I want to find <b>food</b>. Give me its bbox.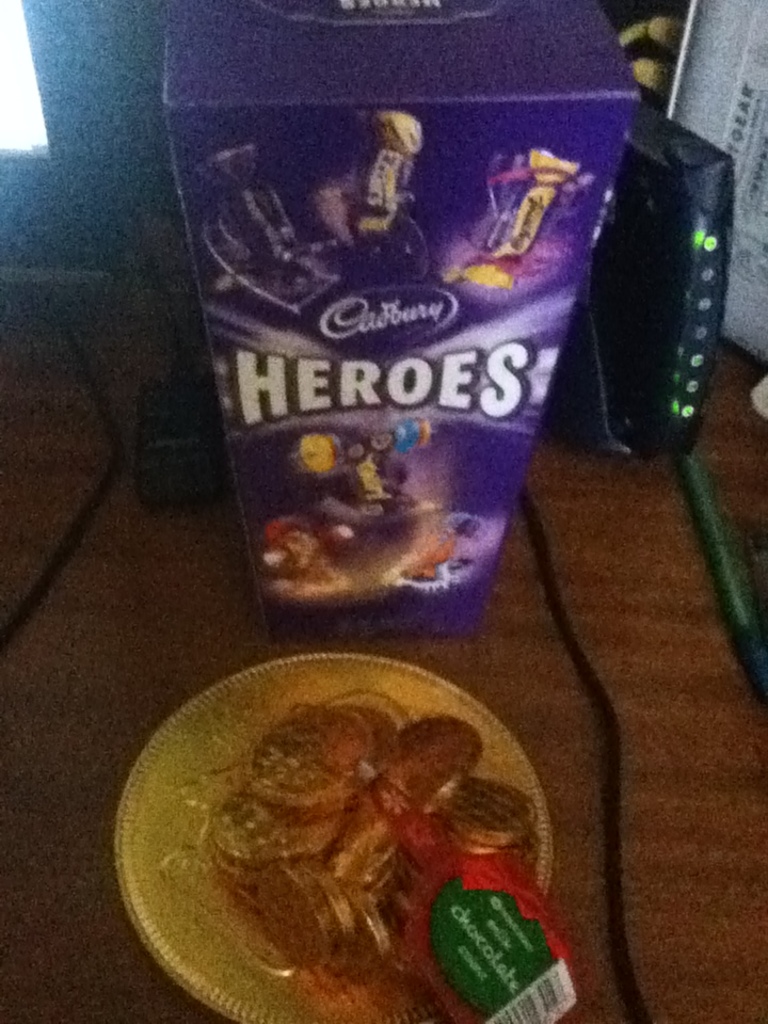
x1=268 y1=419 x2=498 y2=601.
